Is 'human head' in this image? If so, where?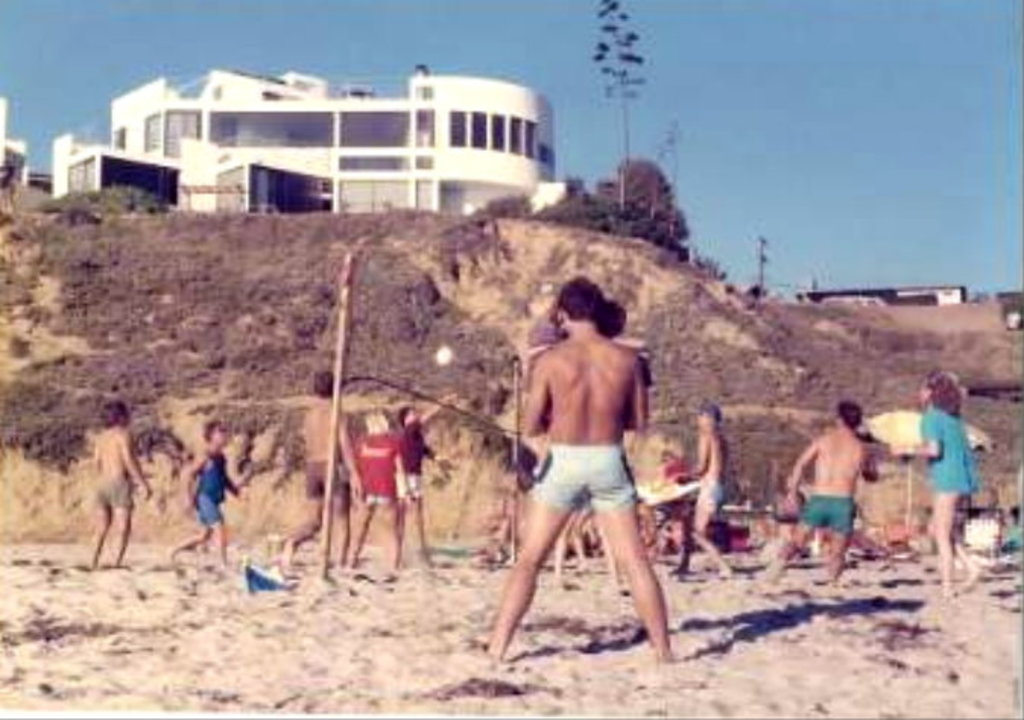
Yes, at {"left": 102, "top": 398, "right": 129, "bottom": 425}.
